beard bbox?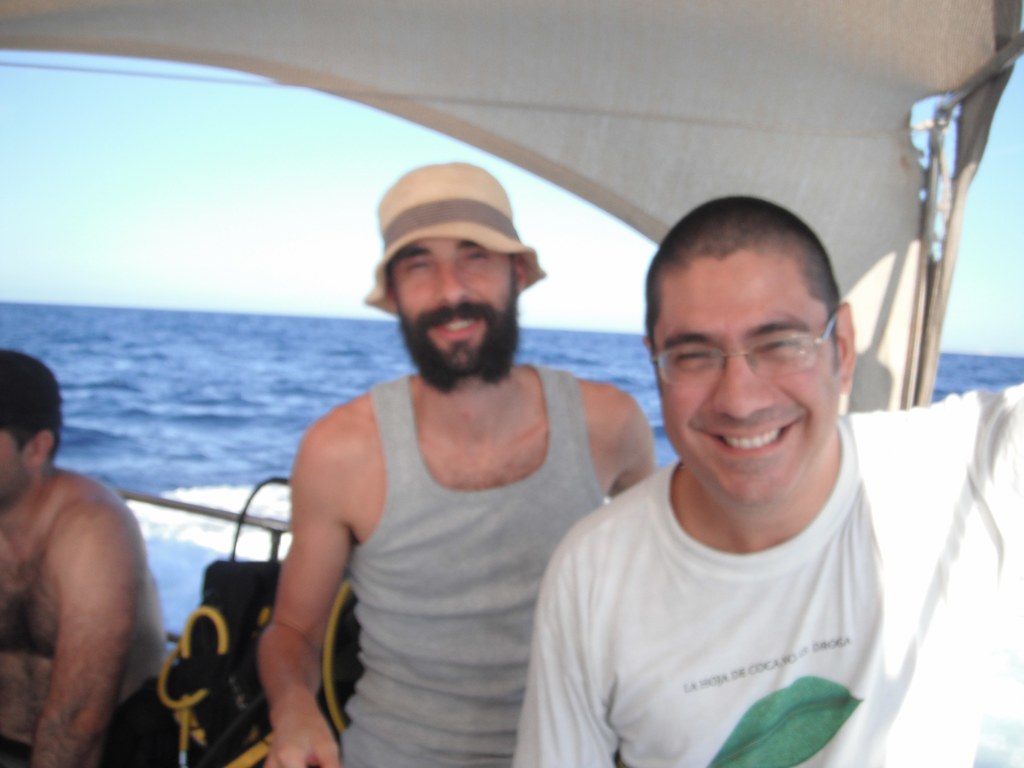
[left=374, top=240, right=536, bottom=419]
